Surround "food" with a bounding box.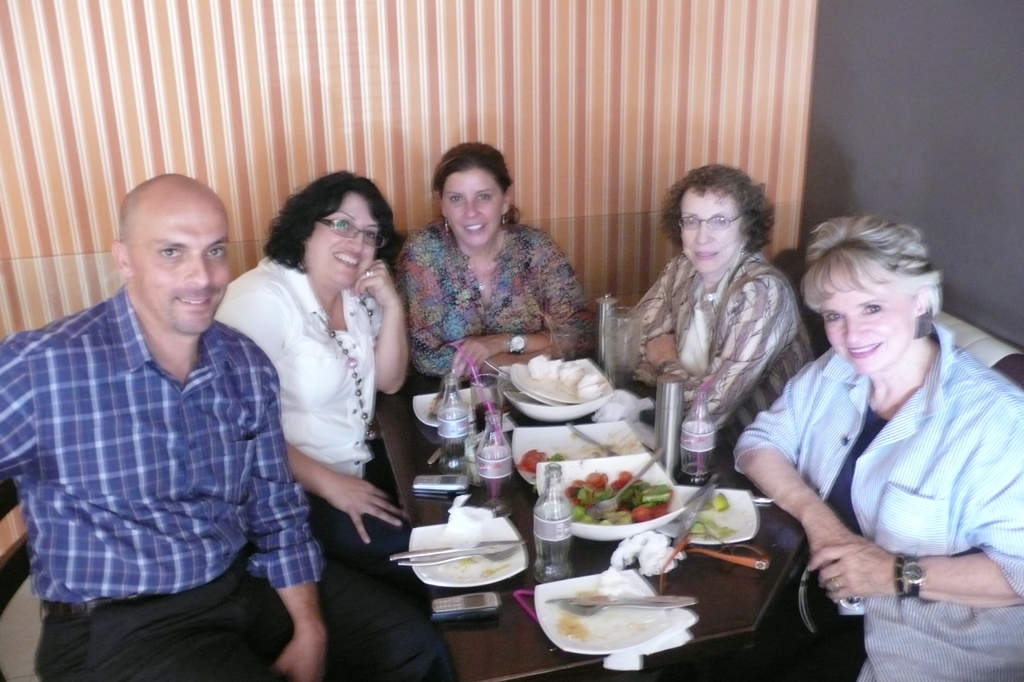
detection(688, 514, 732, 536).
